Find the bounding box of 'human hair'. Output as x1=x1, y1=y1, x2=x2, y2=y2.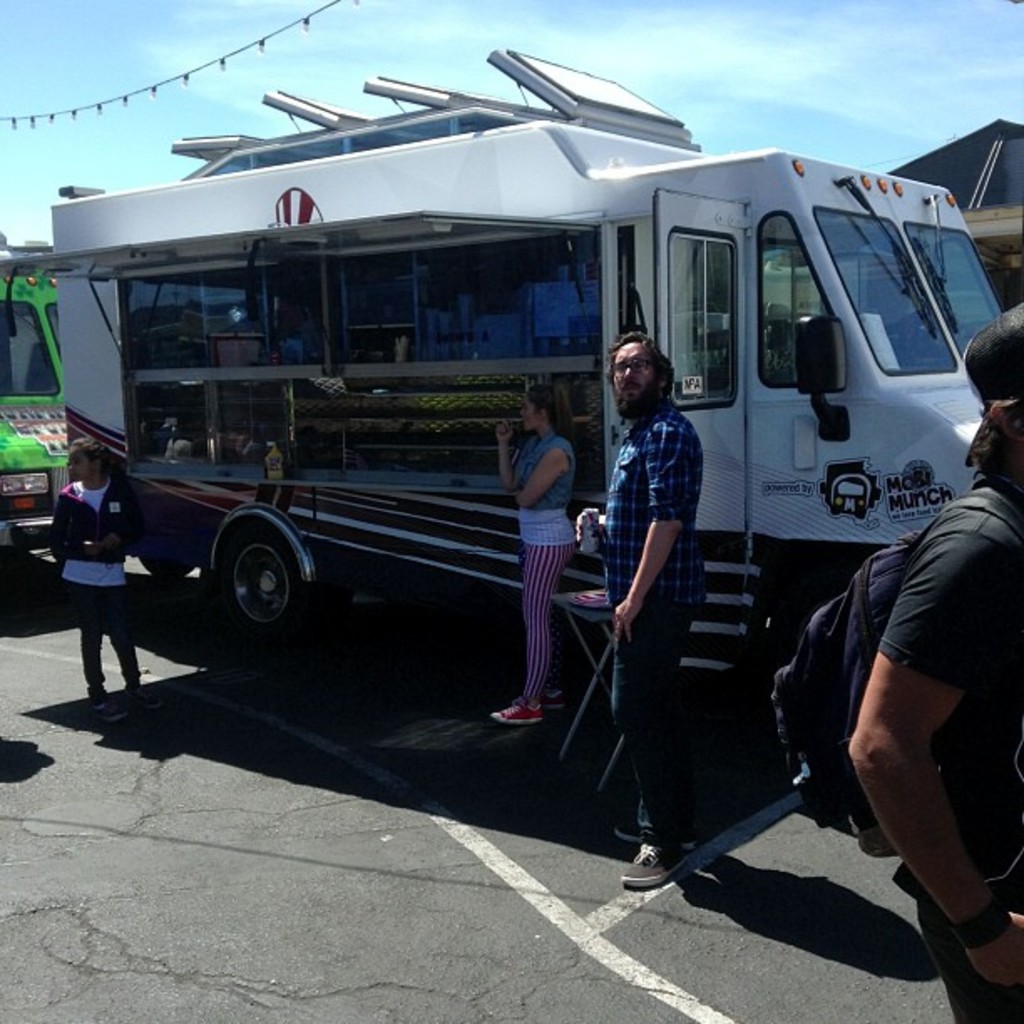
x1=69, y1=435, x2=107, y2=465.
